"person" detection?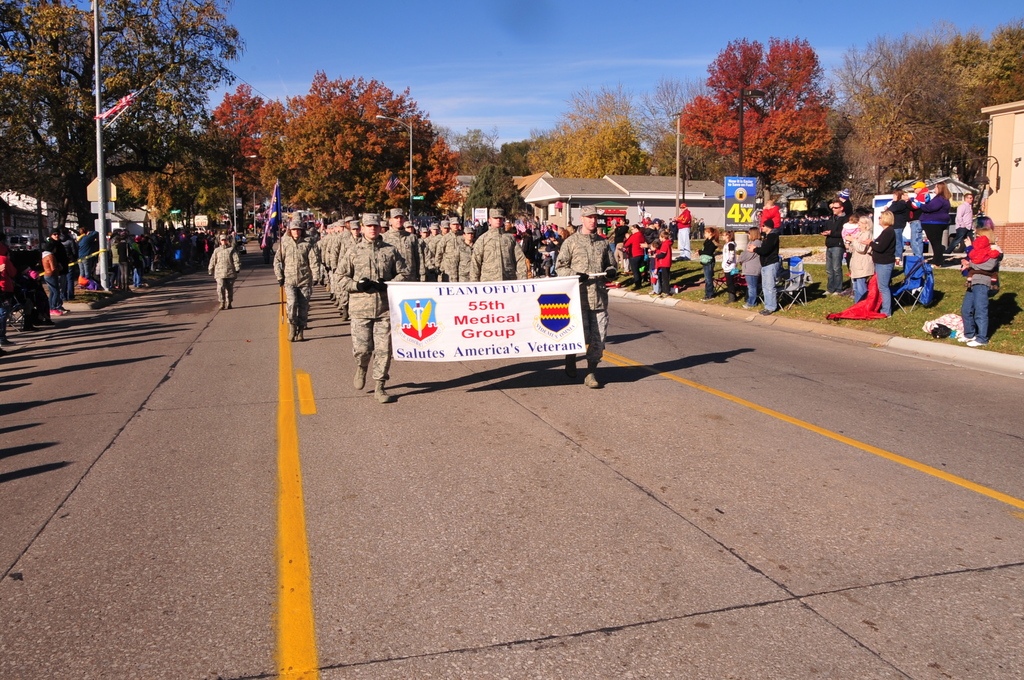
(left=40, top=223, right=69, bottom=320)
